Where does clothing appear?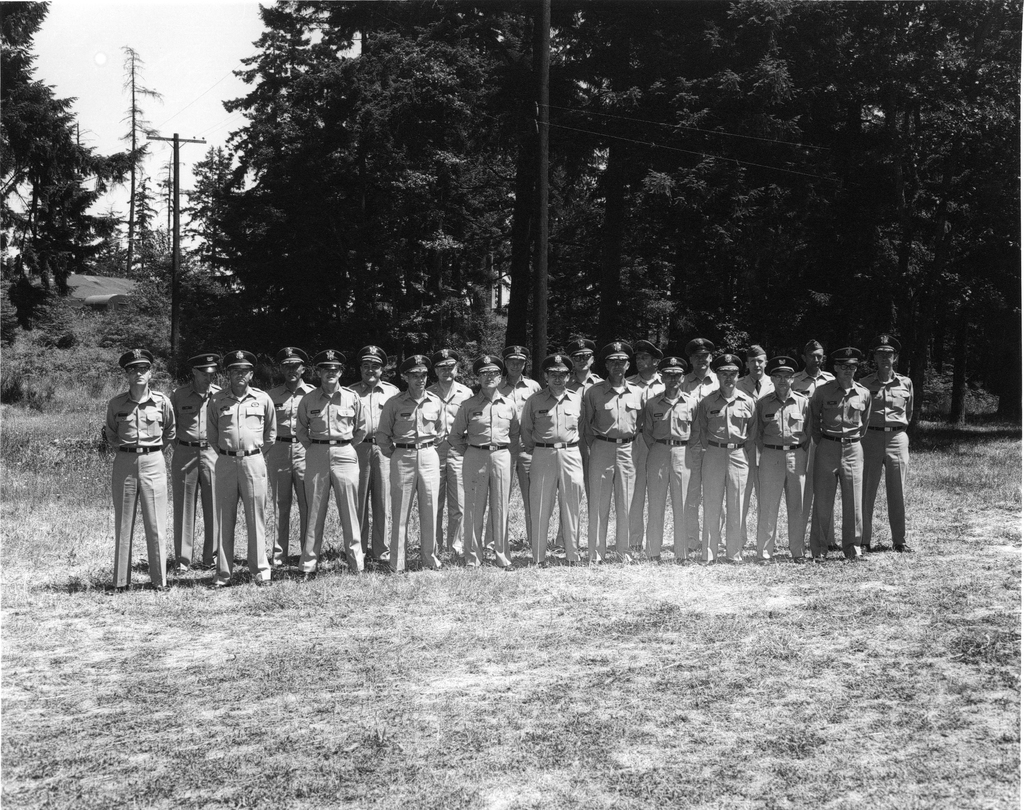
Appears at 378/390/447/457.
